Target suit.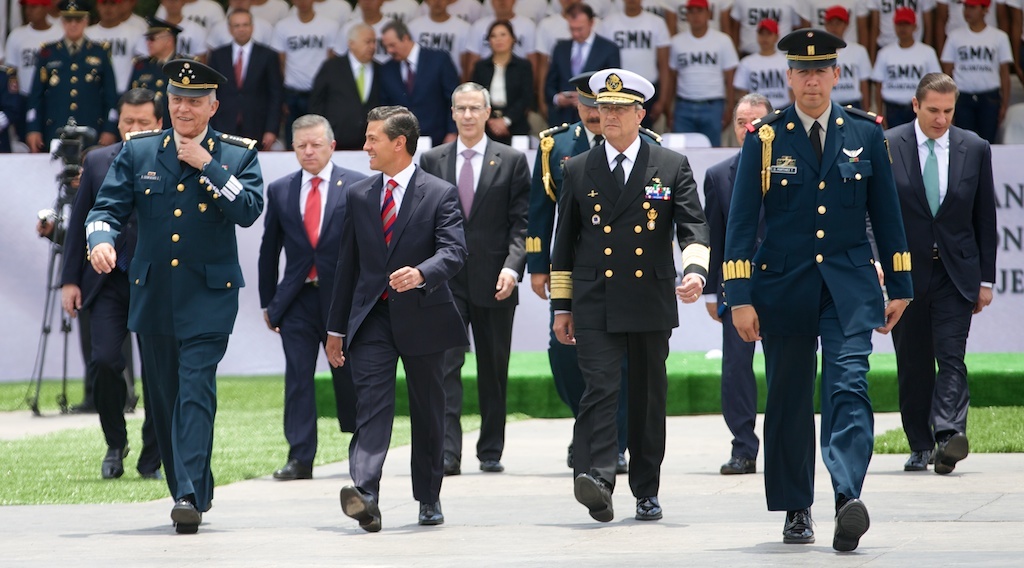
Target region: bbox(525, 119, 662, 452).
